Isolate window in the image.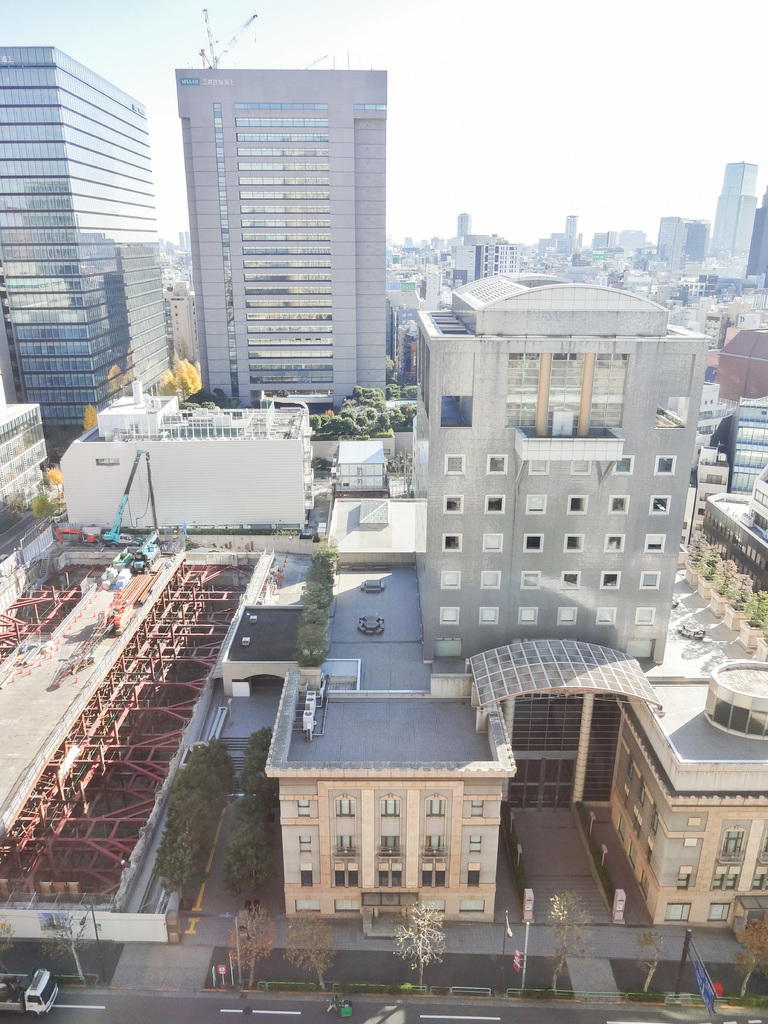
Isolated region: region(486, 454, 509, 475).
